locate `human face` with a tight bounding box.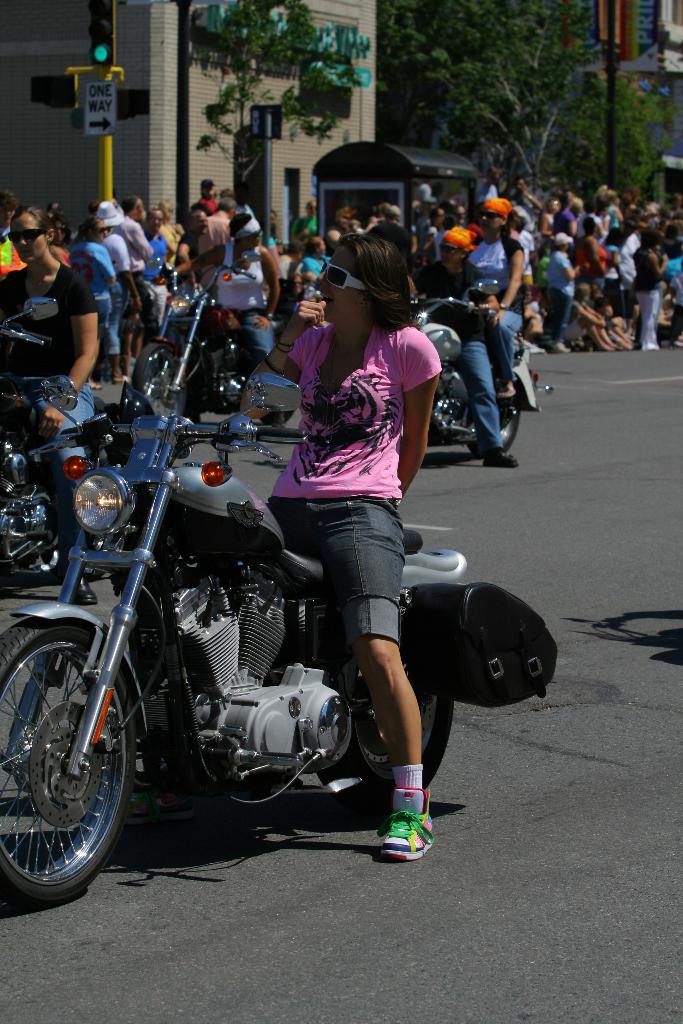
92, 225, 110, 244.
